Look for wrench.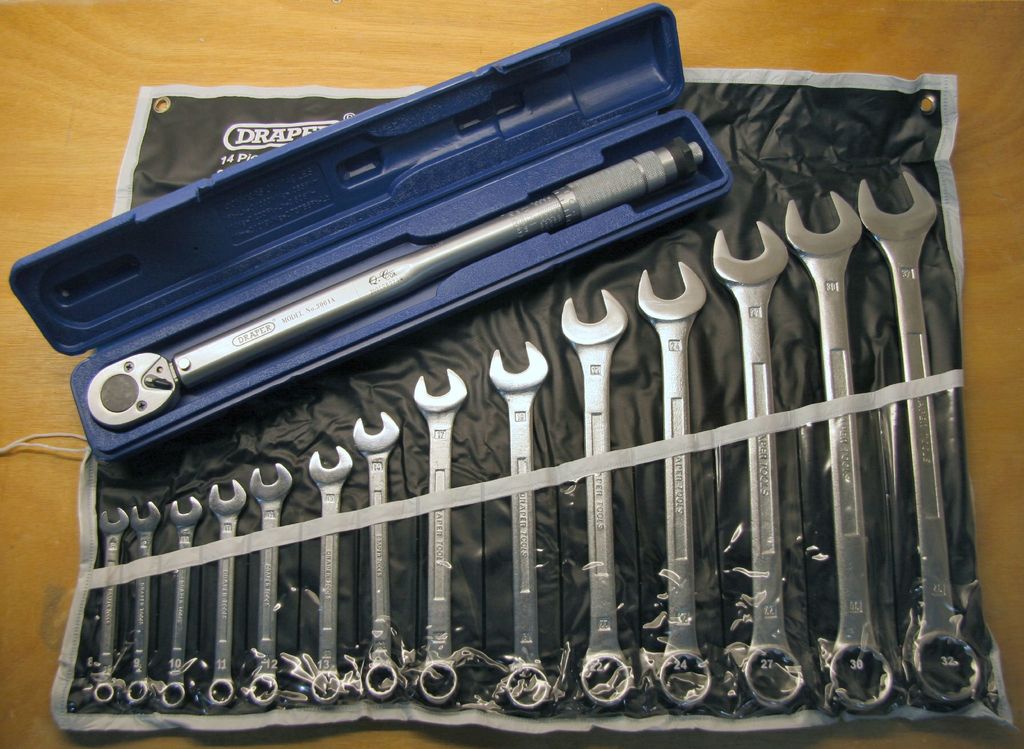
Found: [783,190,892,710].
